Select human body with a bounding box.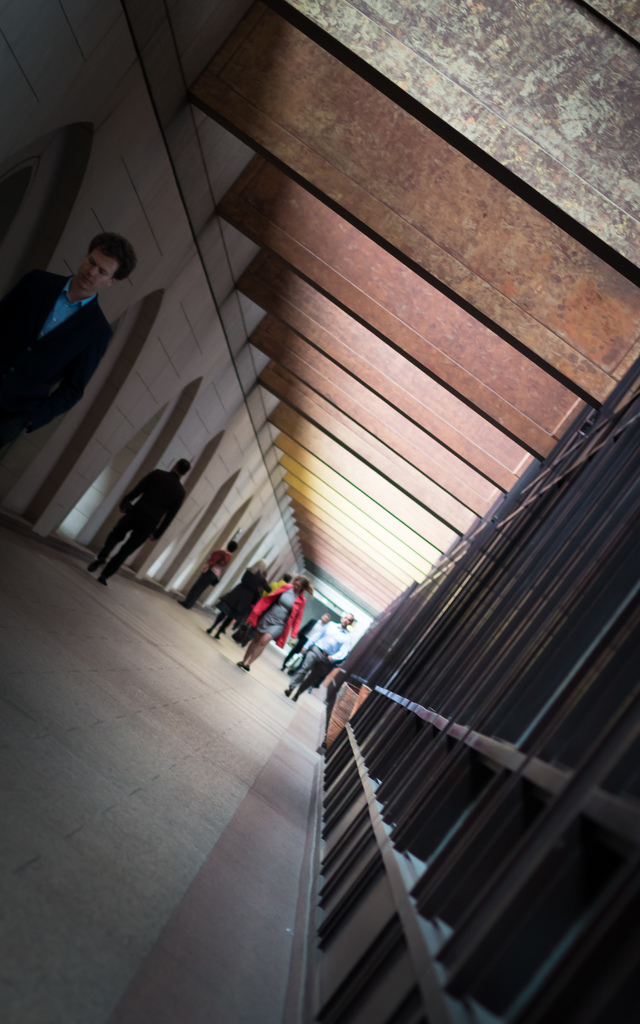
[0, 231, 137, 445].
